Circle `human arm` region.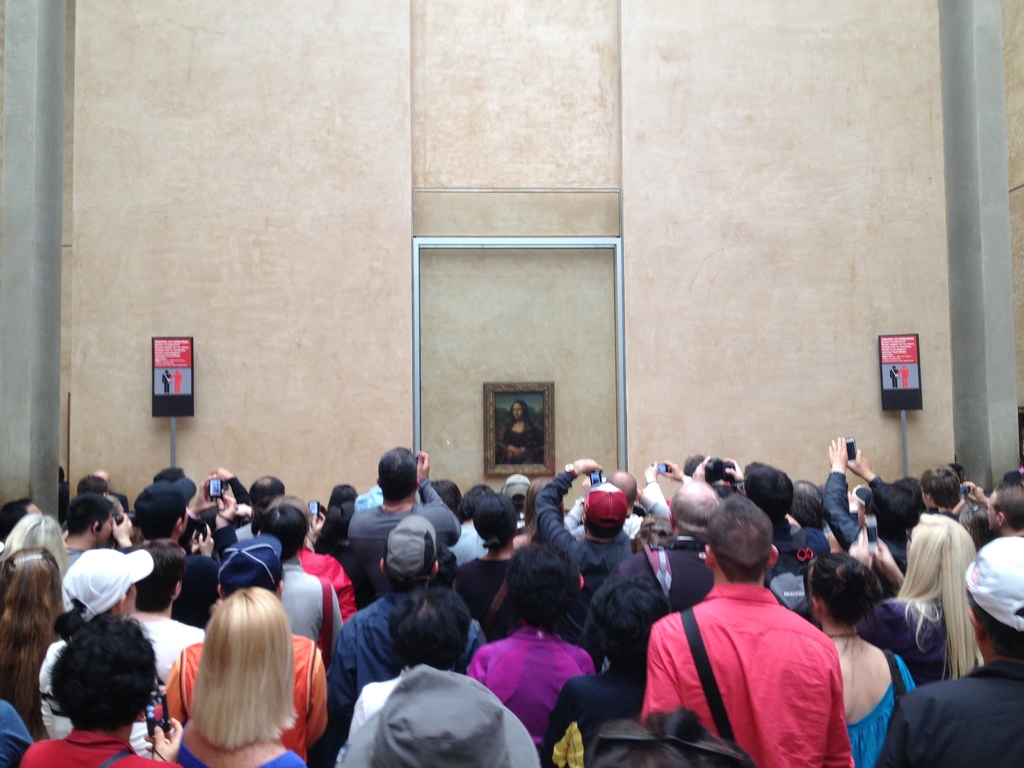
Region: detection(845, 449, 887, 488).
